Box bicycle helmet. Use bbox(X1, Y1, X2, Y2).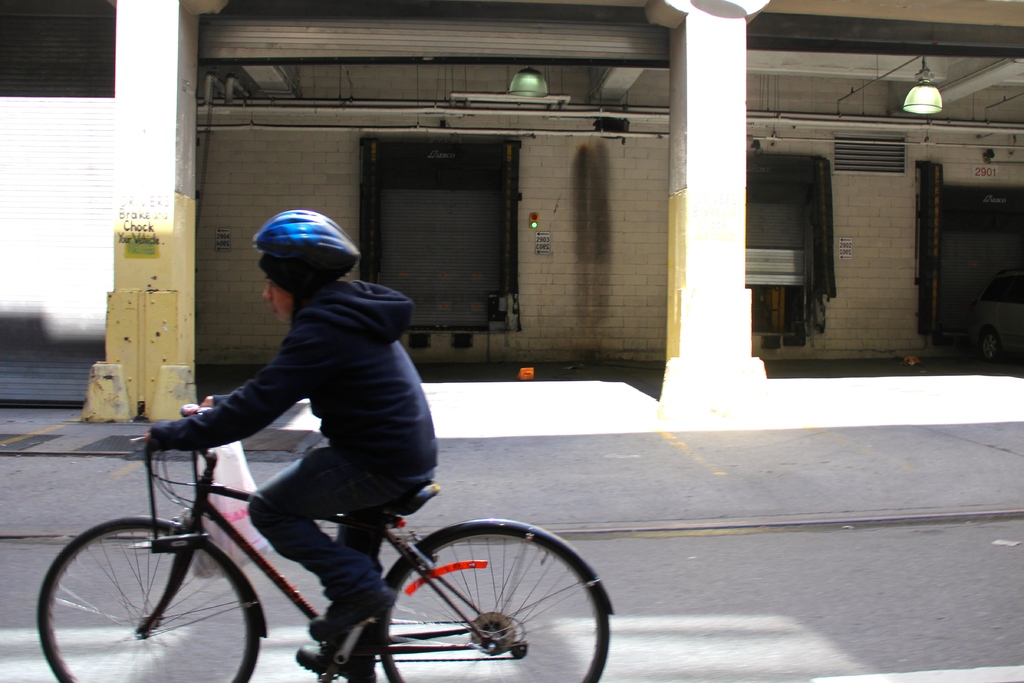
bbox(251, 208, 358, 289).
